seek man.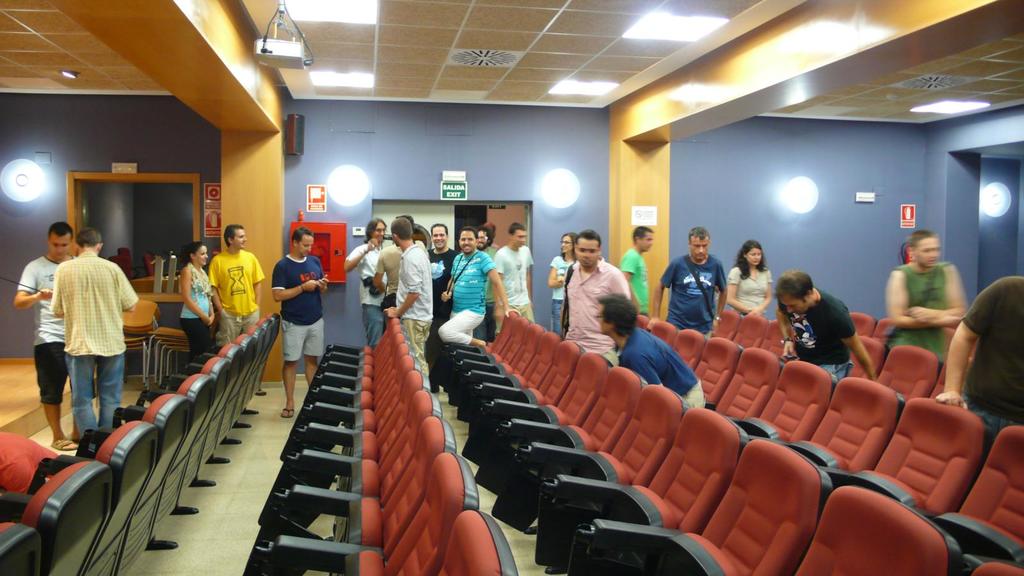
<bbox>47, 226, 136, 456</bbox>.
